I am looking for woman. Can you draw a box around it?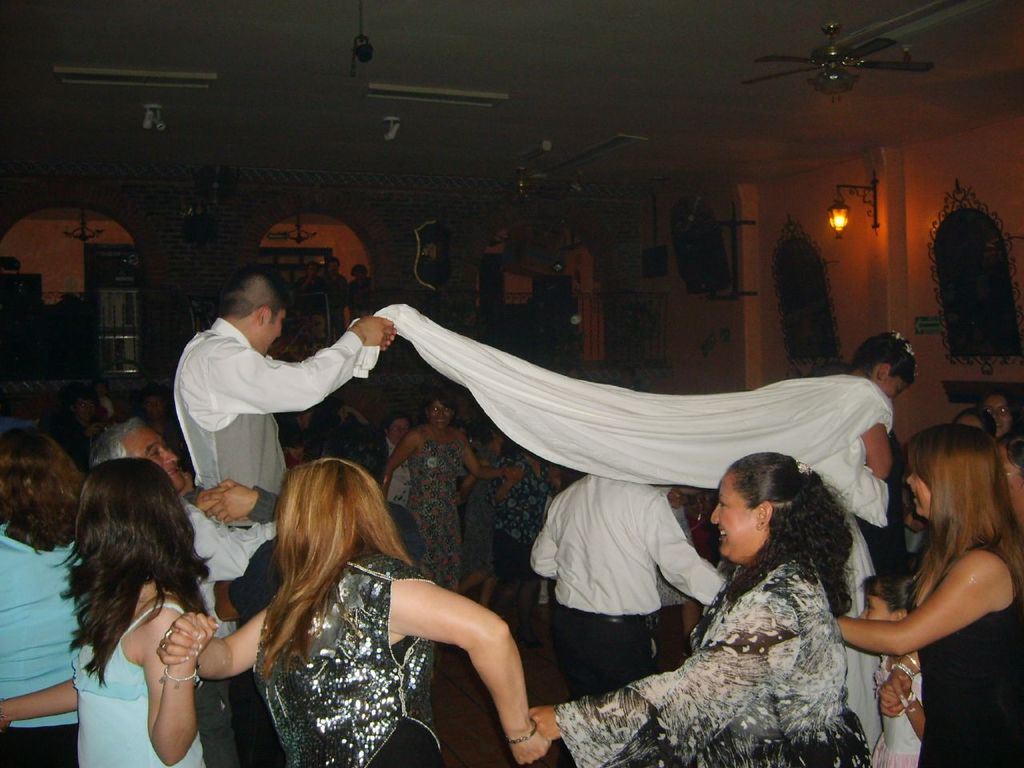
Sure, the bounding box is bbox=[950, 405, 998, 444].
